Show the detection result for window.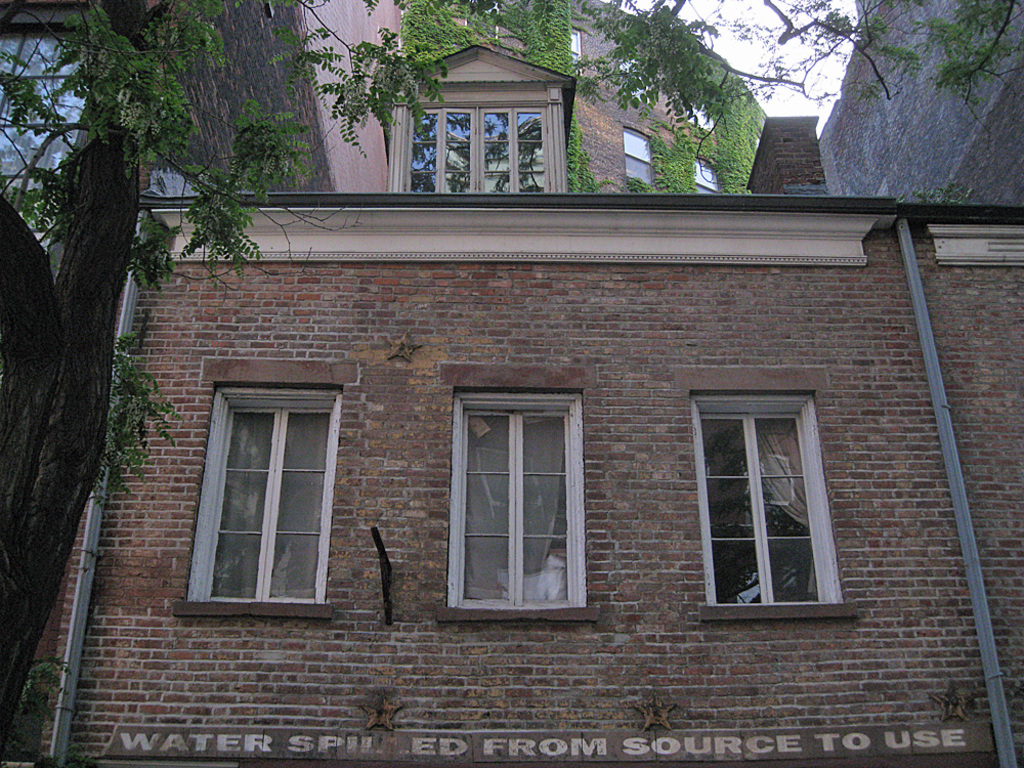
(570,33,577,68).
